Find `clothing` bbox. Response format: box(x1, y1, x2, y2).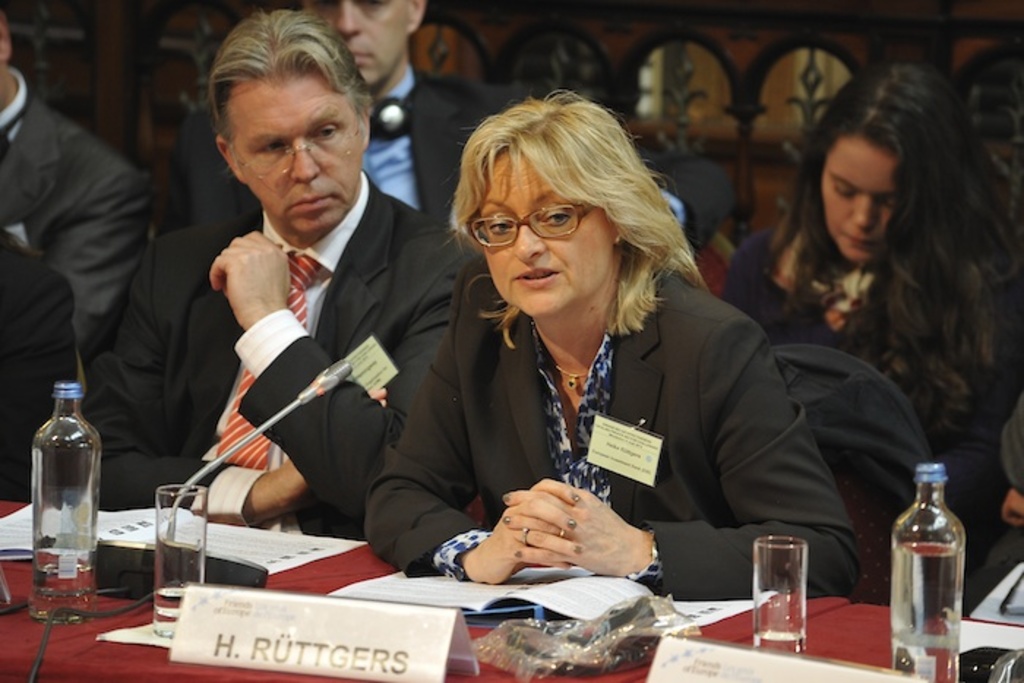
box(158, 54, 745, 257).
